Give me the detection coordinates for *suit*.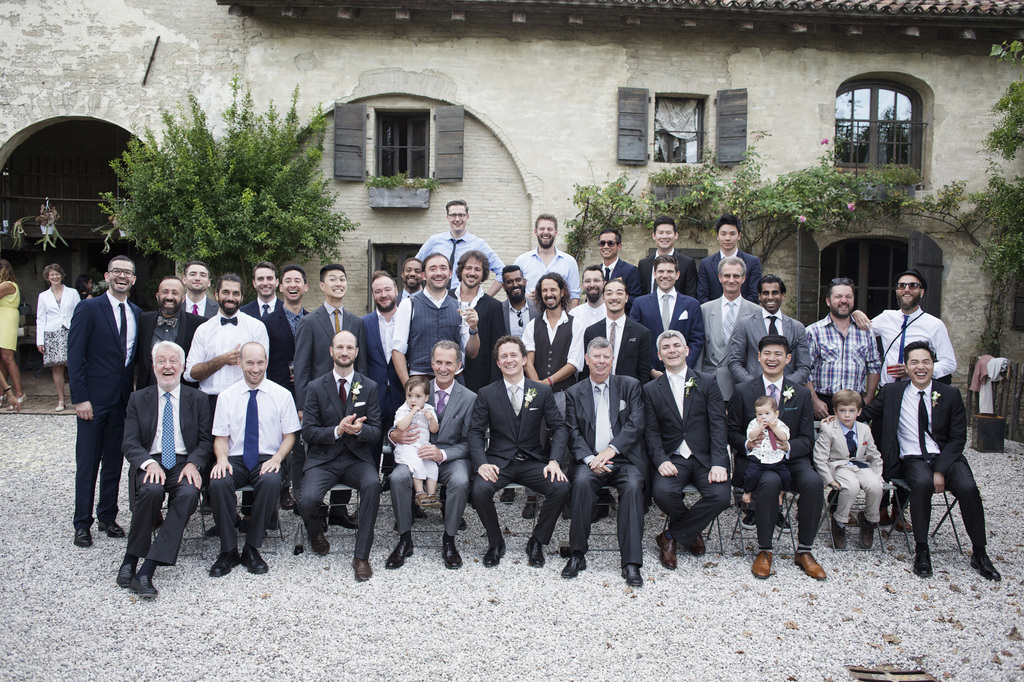
450 283 502 388.
